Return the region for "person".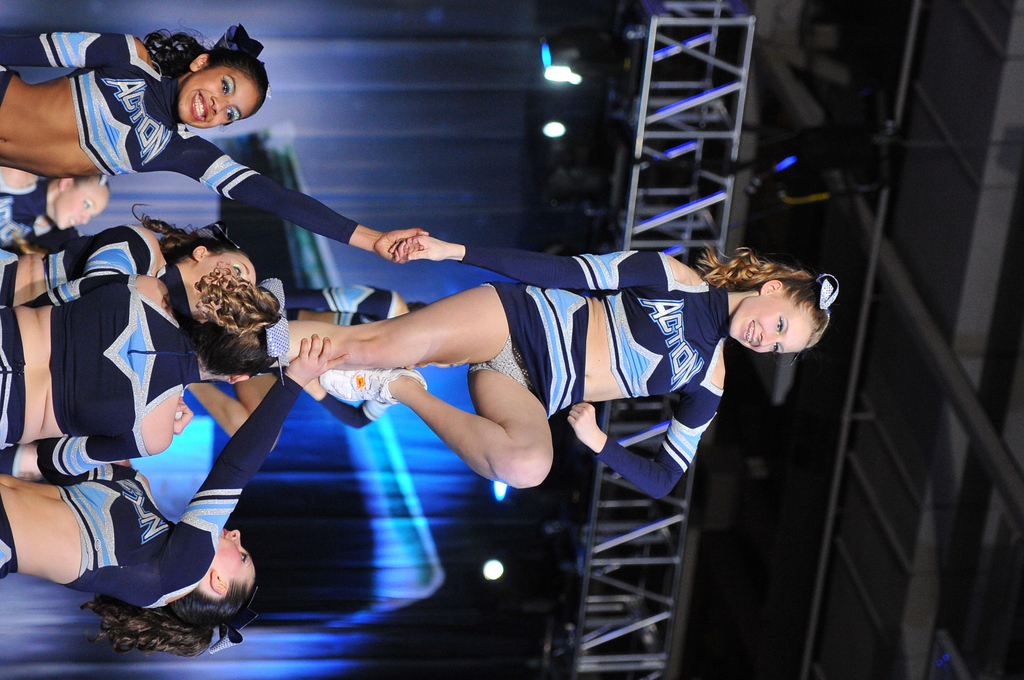
(left=305, top=232, right=868, bottom=509).
